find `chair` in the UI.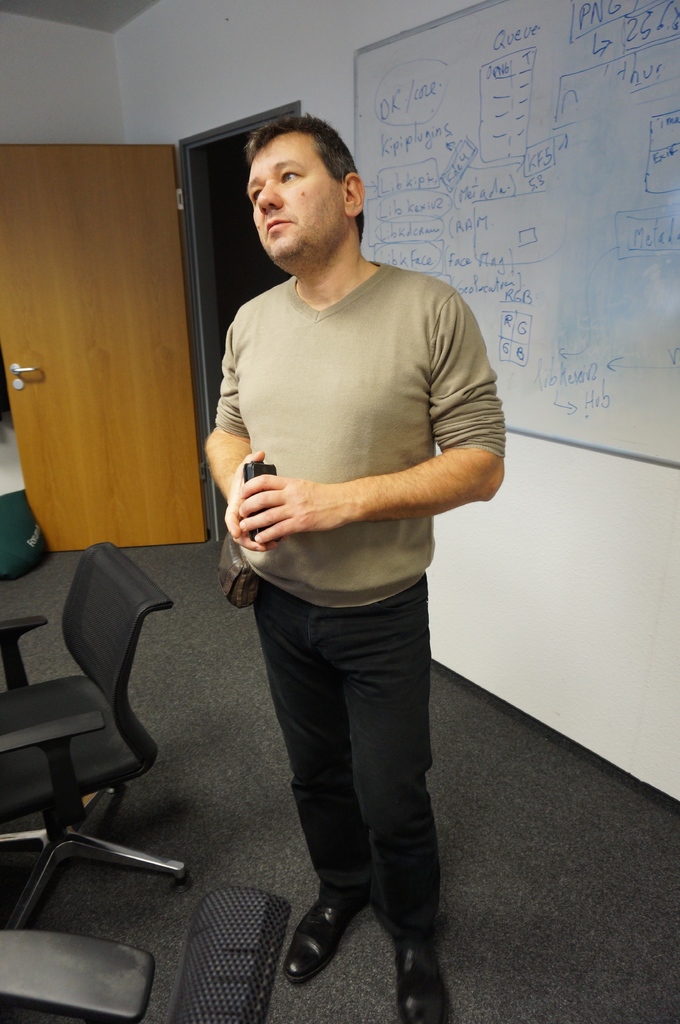
UI element at {"x1": 0, "y1": 921, "x2": 162, "y2": 1023}.
